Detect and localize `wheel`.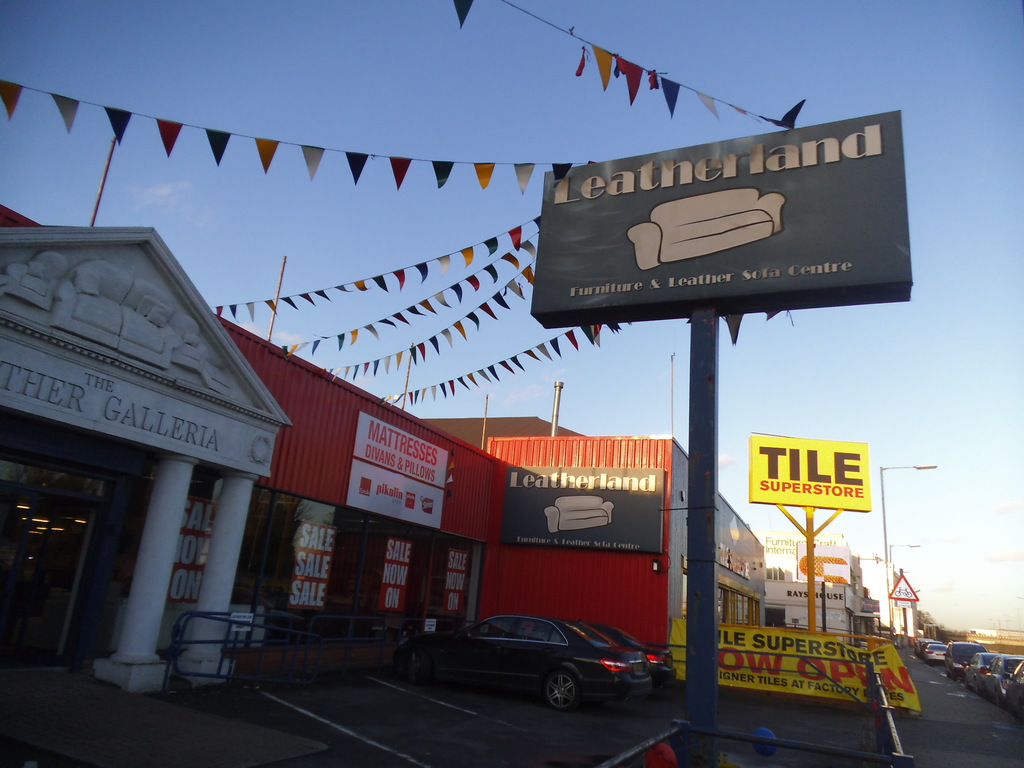
Localized at BBox(534, 669, 584, 712).
